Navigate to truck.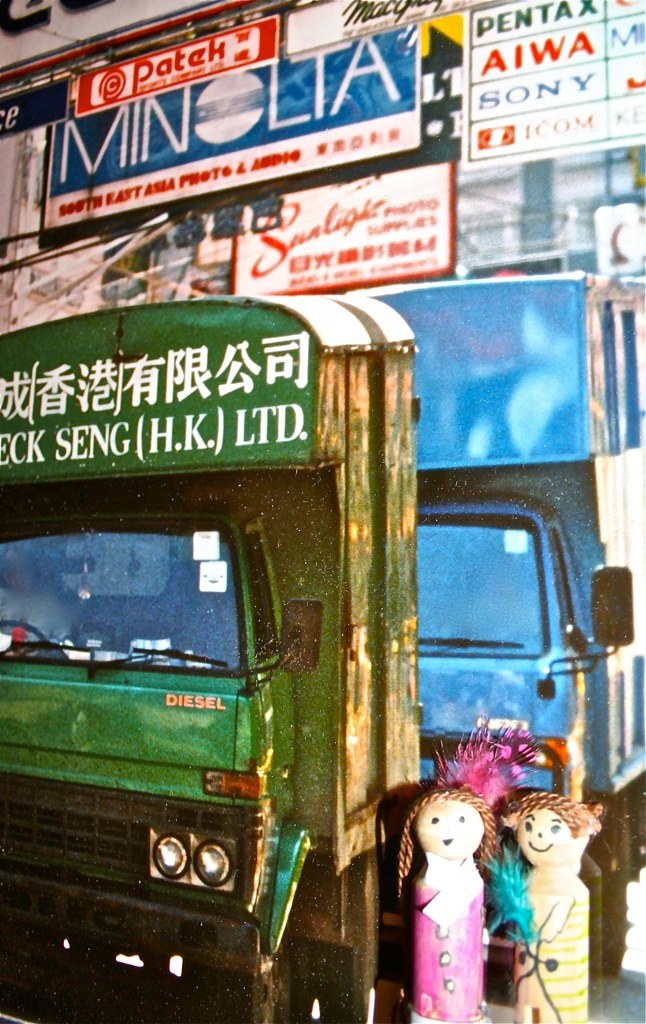
Navigation target: {"x1": 0, "y1": 245, "x2": 488, "y2": 1023}.
